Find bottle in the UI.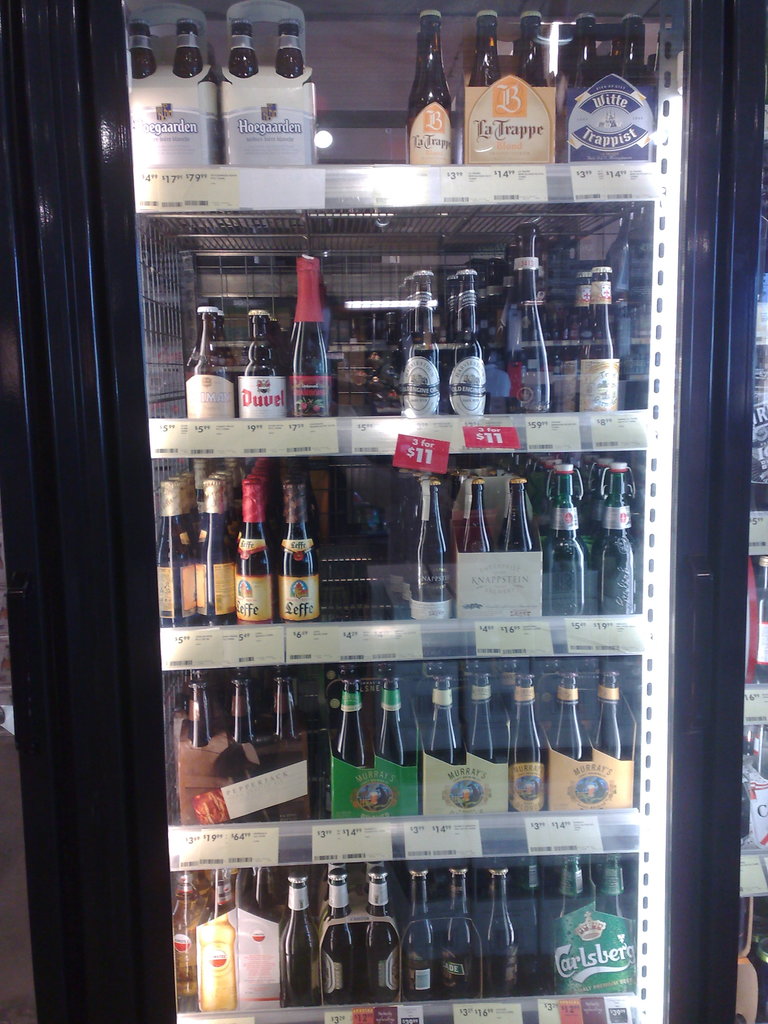
UI element at x1=400, y1=474, x2=452, y2=612.
